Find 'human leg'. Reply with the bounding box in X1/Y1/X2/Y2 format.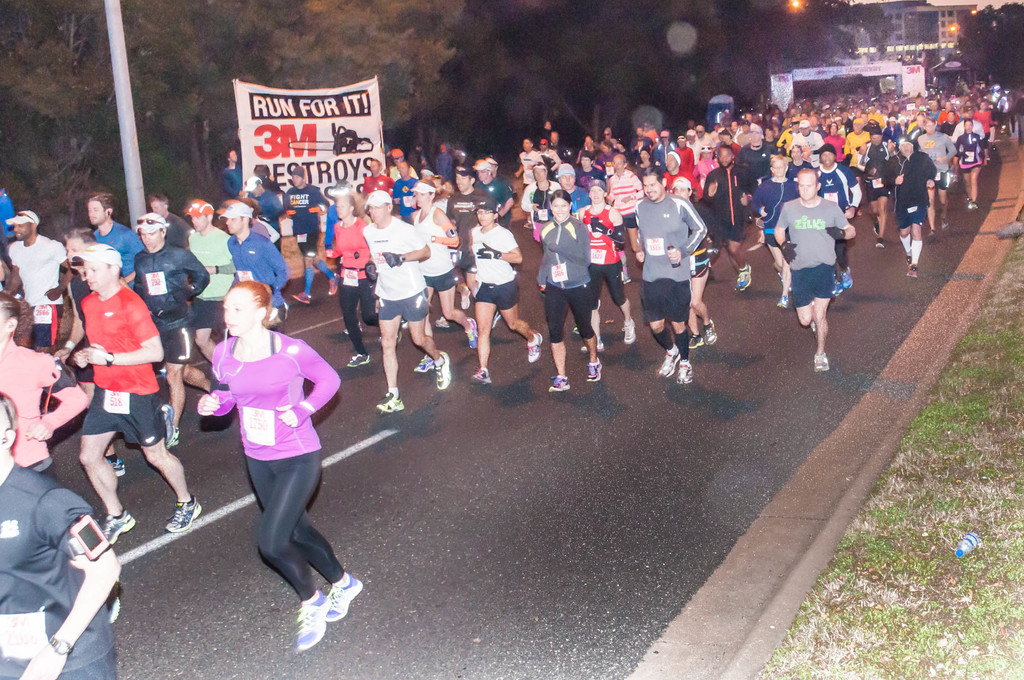
766/240/787/271.
